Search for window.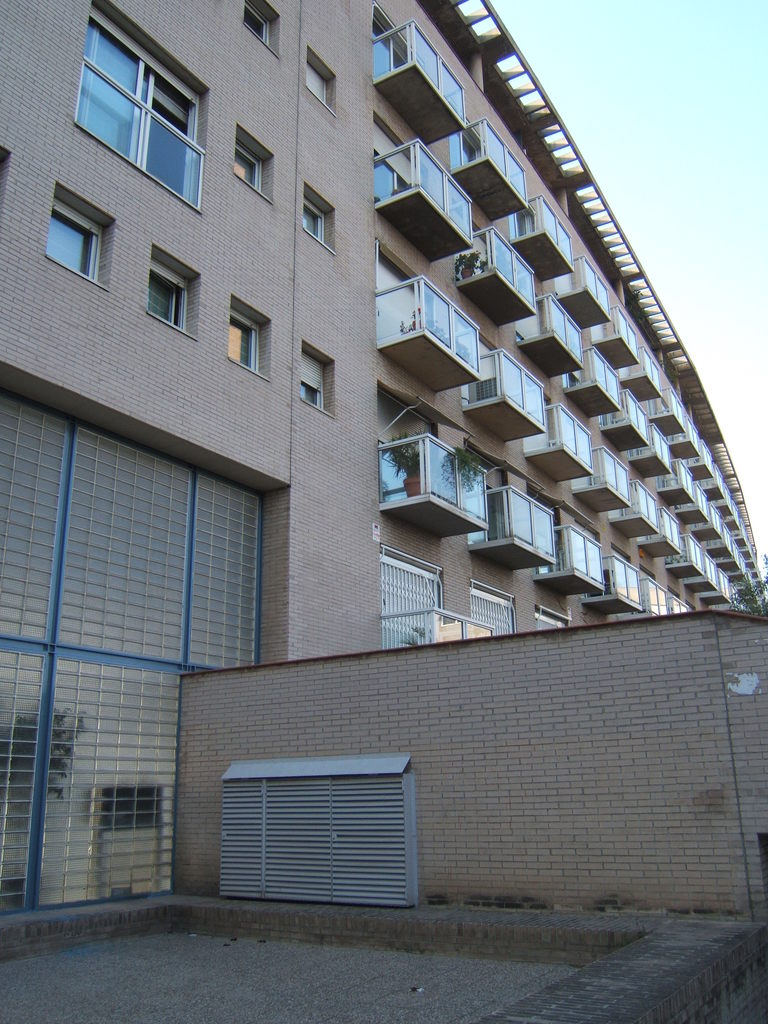
Found at 451,119,486,173.
